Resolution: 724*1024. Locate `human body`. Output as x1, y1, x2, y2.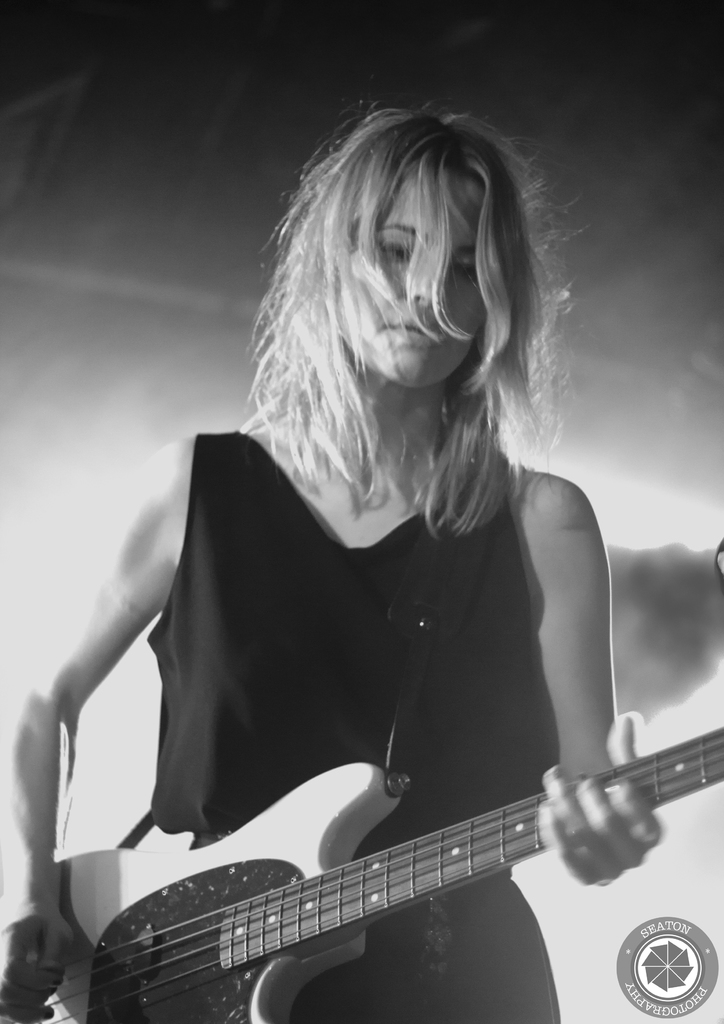
97, 174, 661, 1002.
